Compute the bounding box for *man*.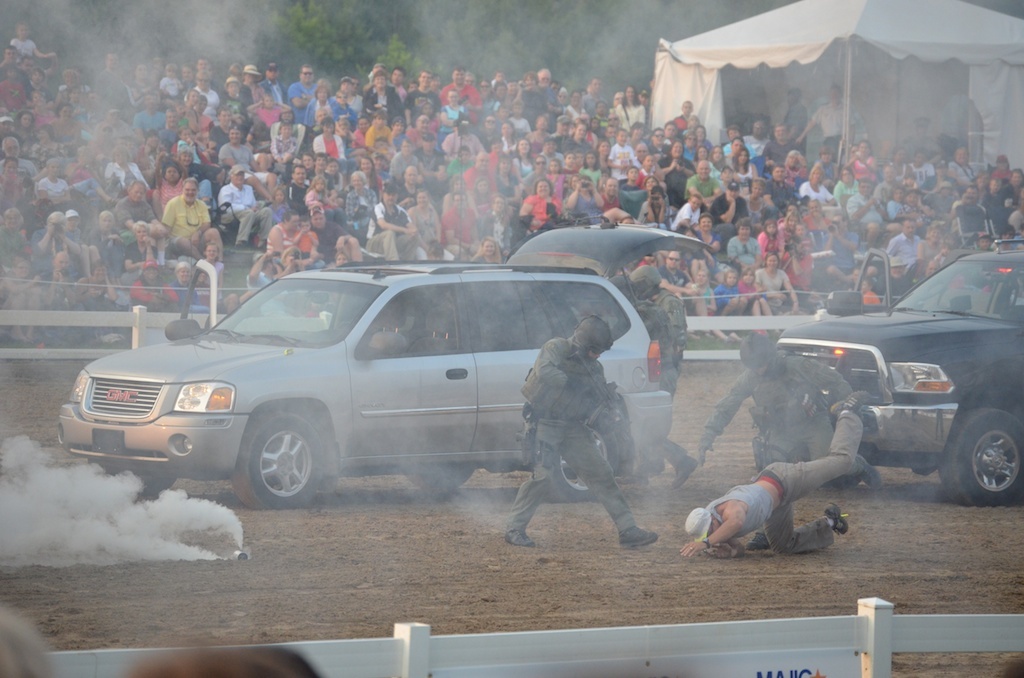
BBox(163, 186, 212, 276).
